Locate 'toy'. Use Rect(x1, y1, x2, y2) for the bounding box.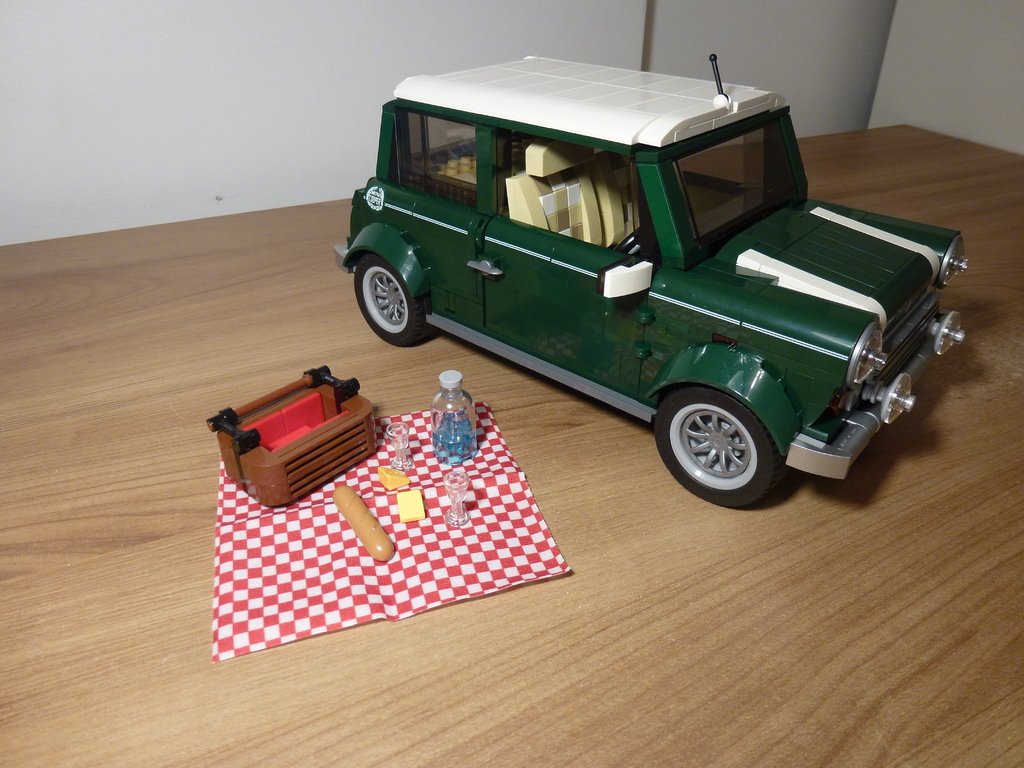
Rect(335, 54, 967, 511).
